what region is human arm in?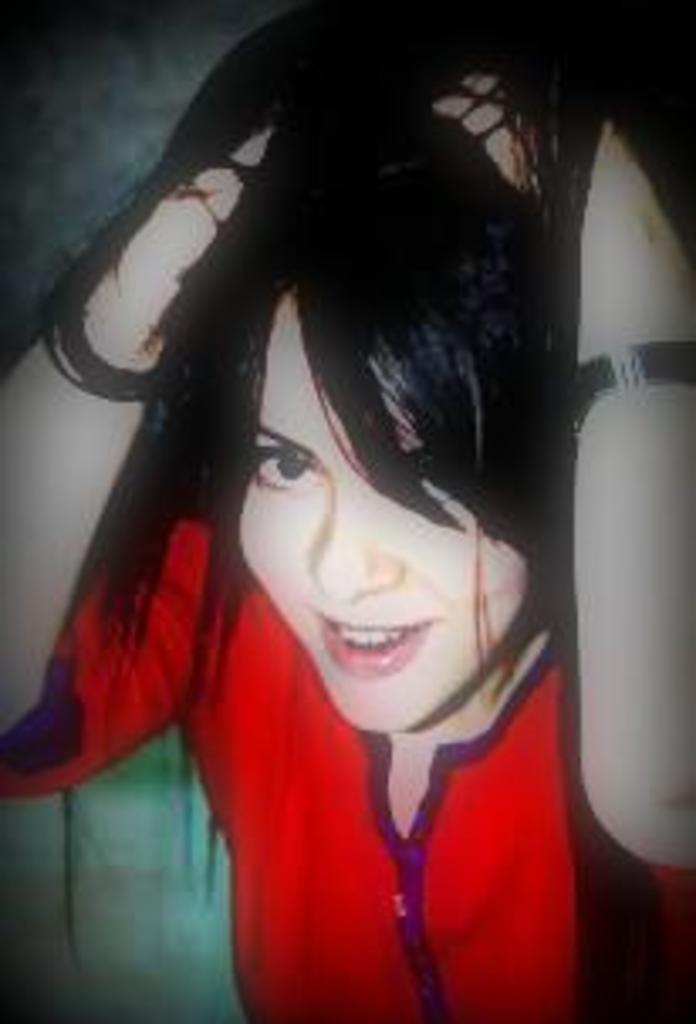
0,132,280,808.
